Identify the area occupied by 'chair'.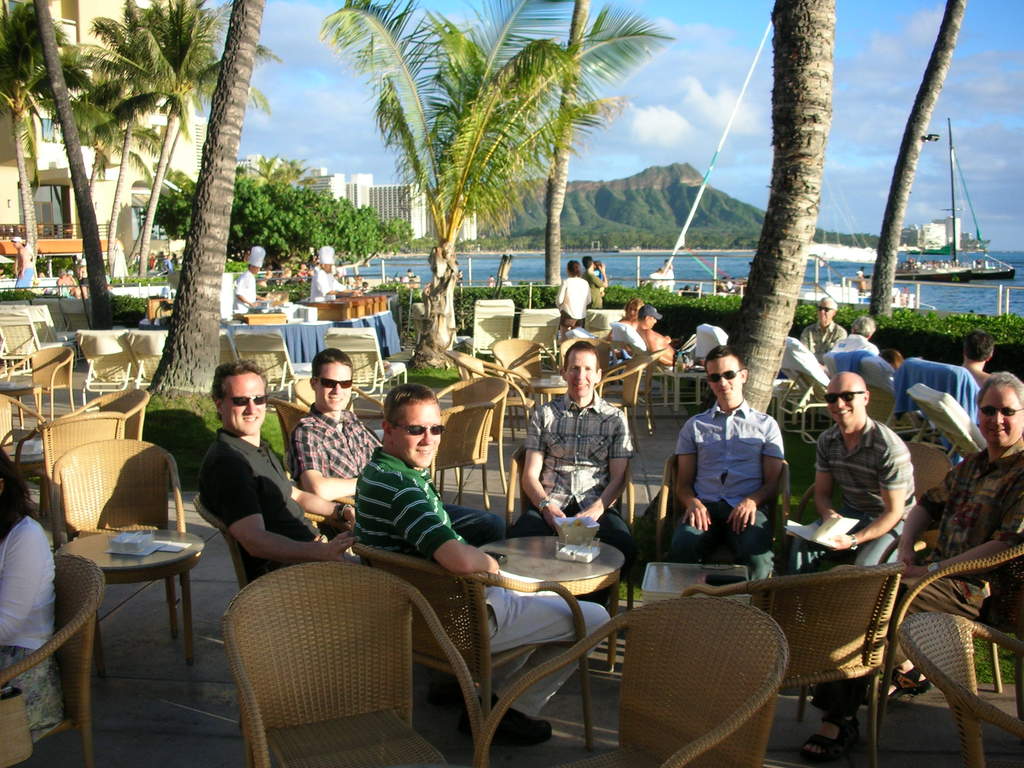
Area: x1=804, y1=442, x2=952, y2=560.
